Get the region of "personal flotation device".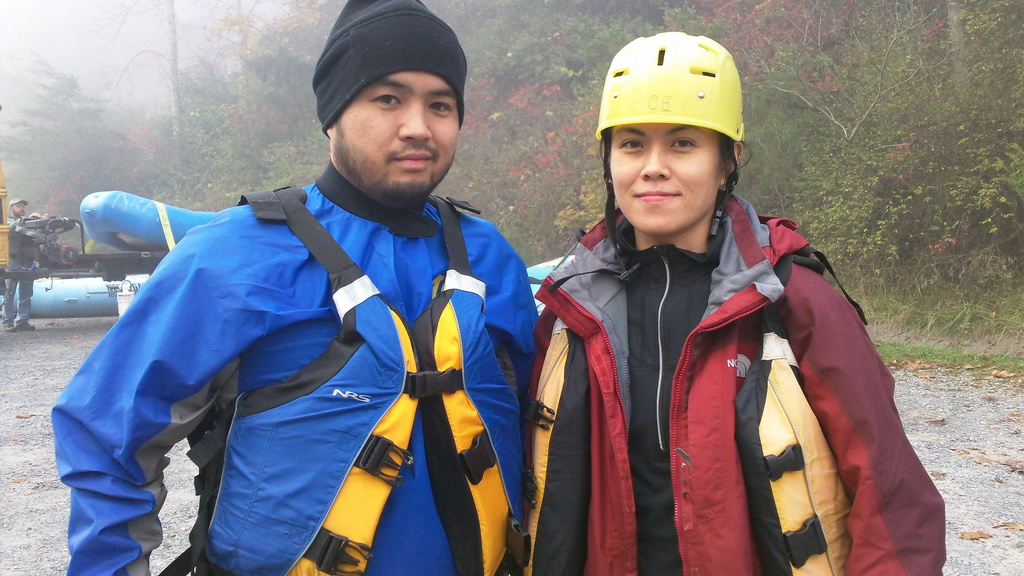
189,184,522,575.
